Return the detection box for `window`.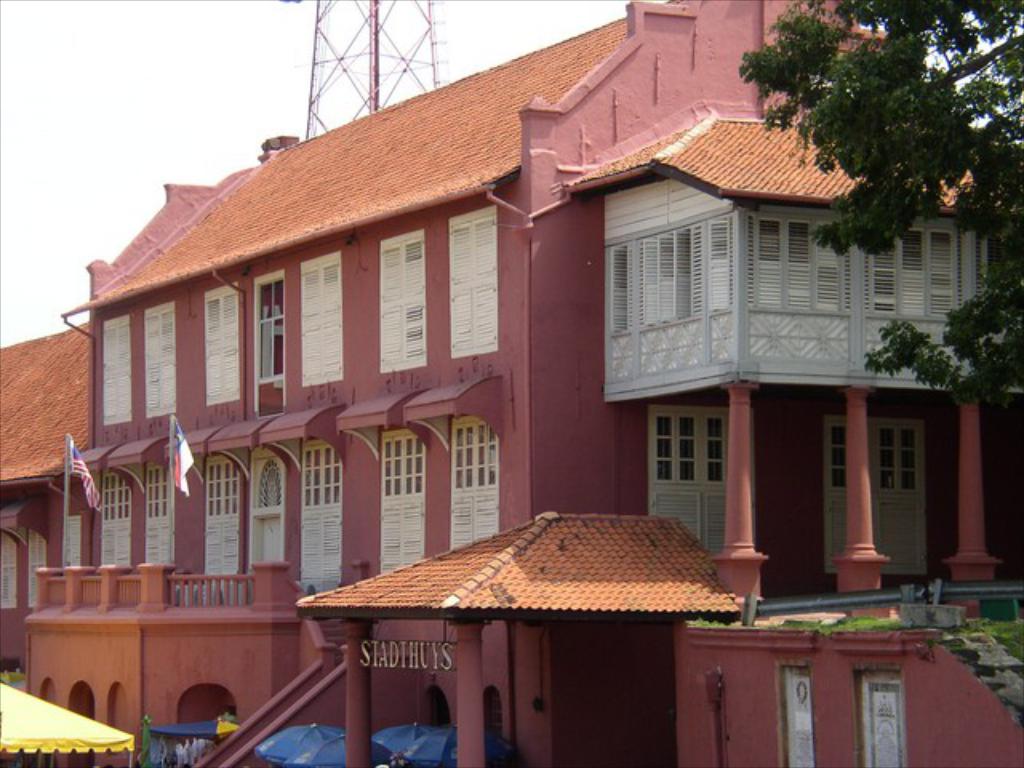
pyautogui.locateOnScreen(603, 200, 1008, 338).
